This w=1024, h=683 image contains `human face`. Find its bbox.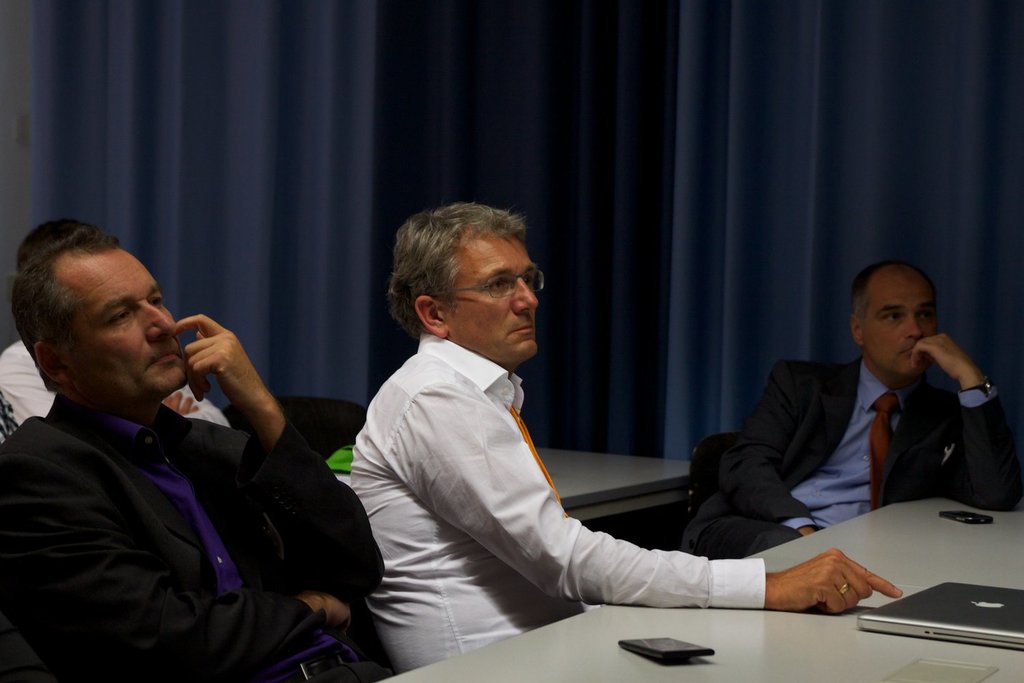
detection(59, 252, 188, 397).
